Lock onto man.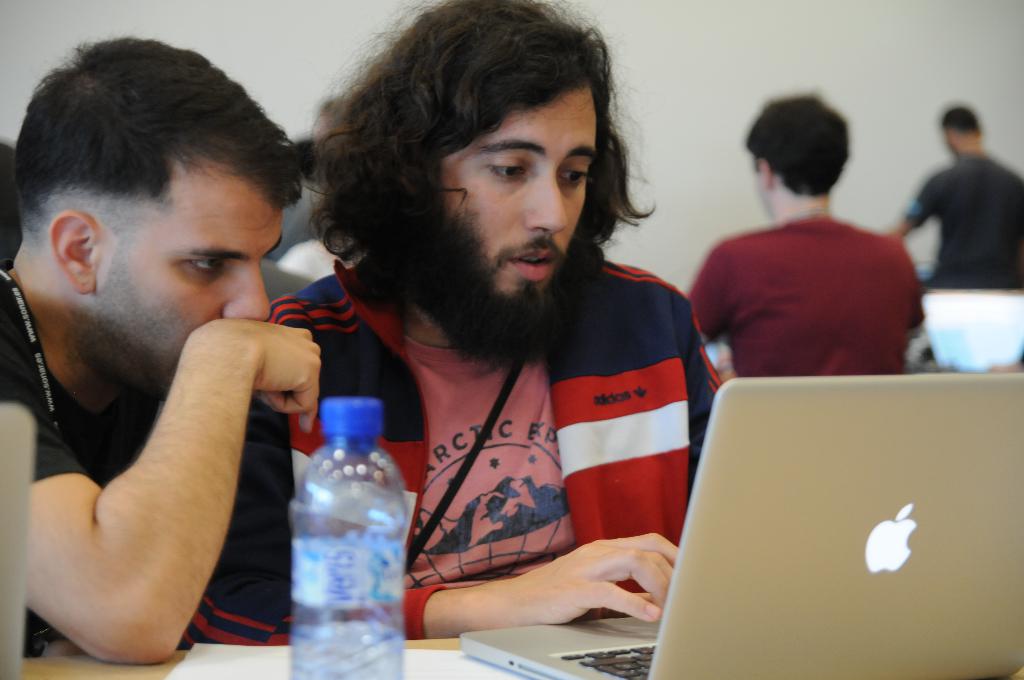
Locked: l=675, t=115, r=946, b=409.
